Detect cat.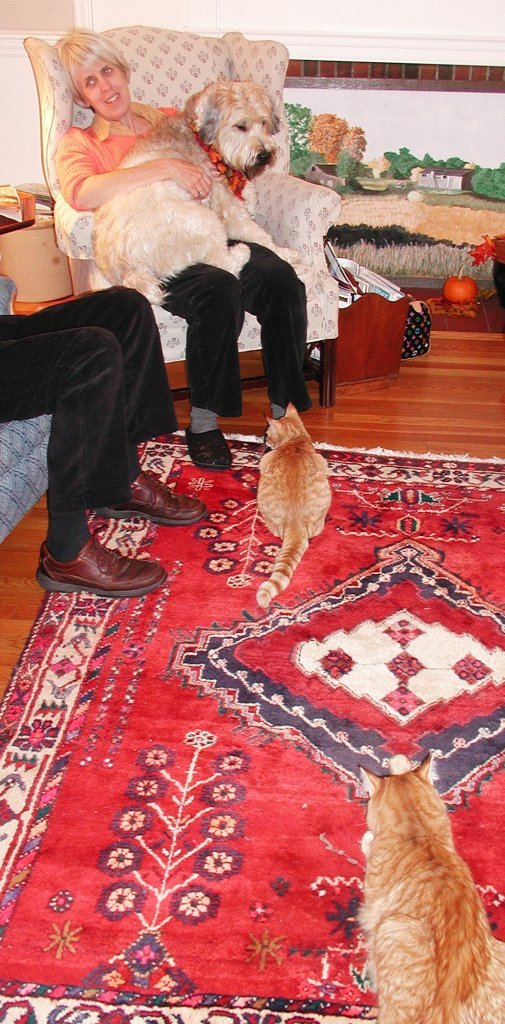
Detected at select_region(352, 760, 504, 1023).
